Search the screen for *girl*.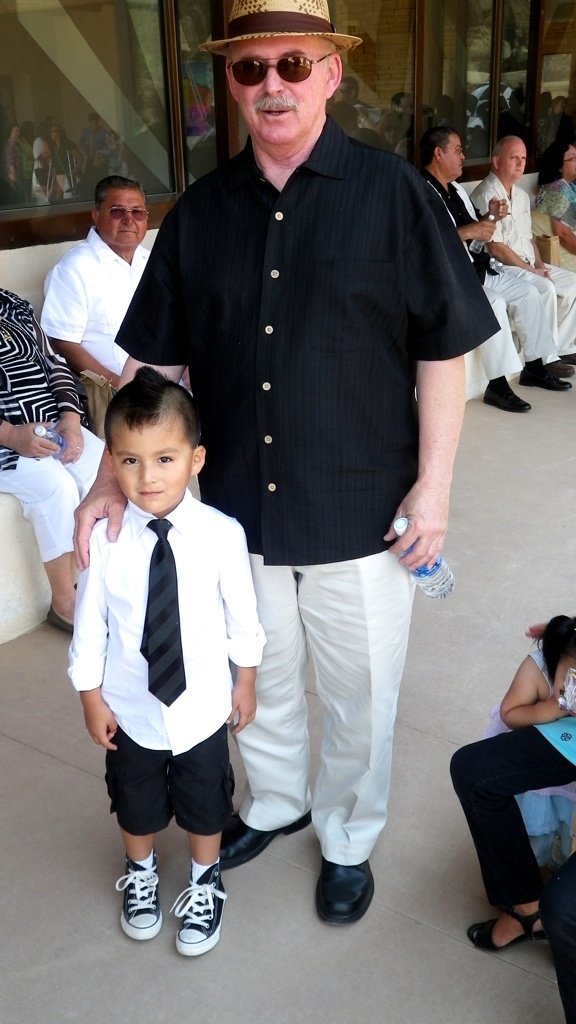
Found at l=491, t=611, r=575, b=872.
